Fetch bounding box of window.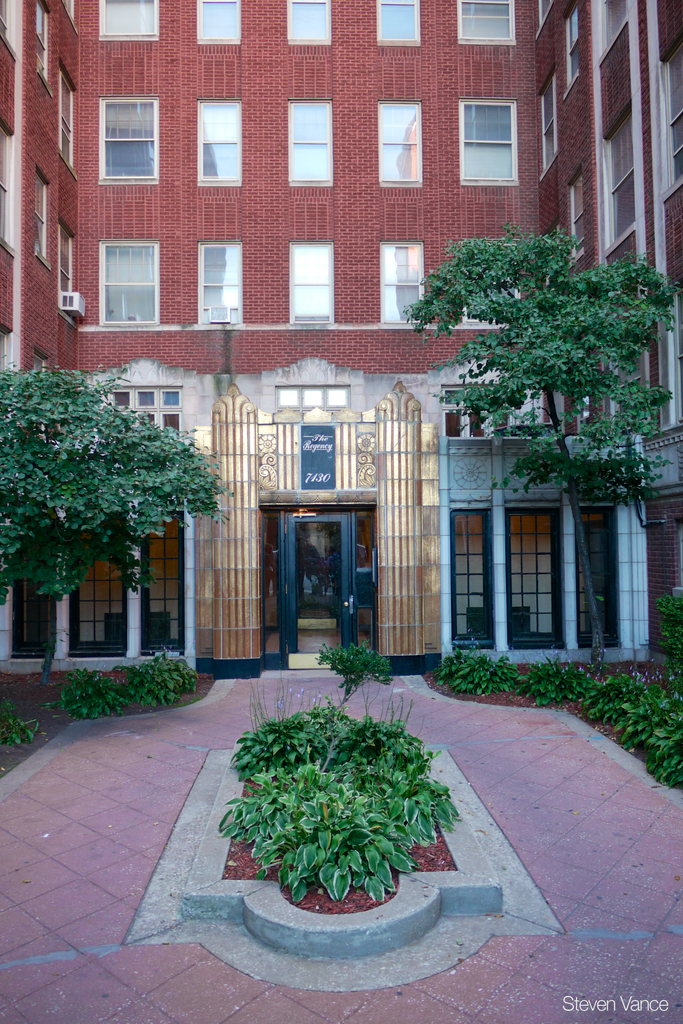
Bbox: (left=97, top=0, right=159, bottom=44).
